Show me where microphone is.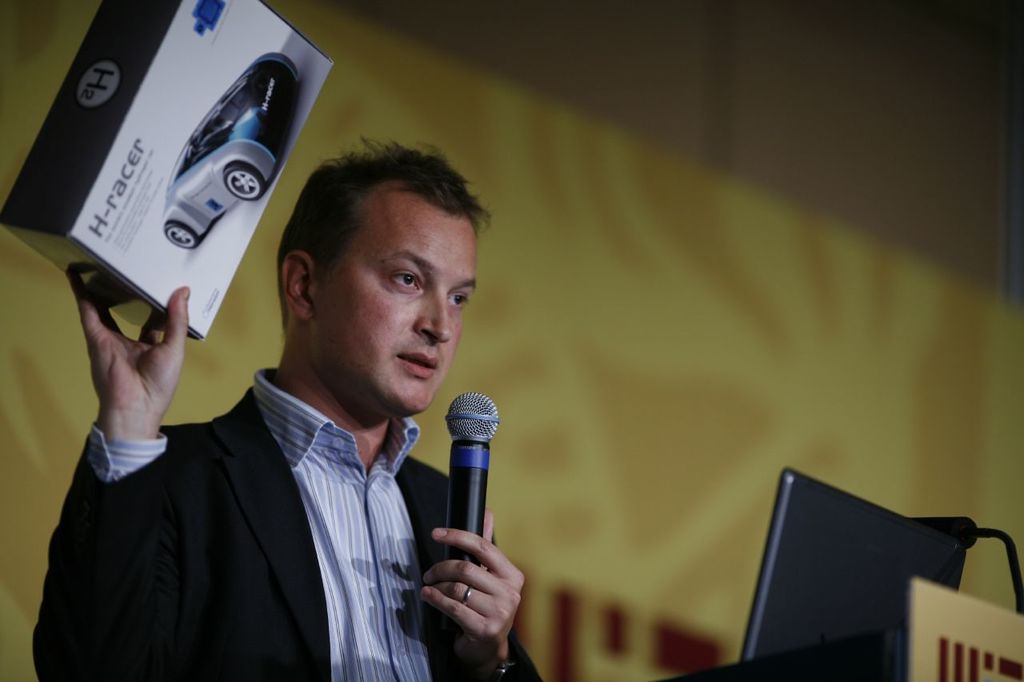
microphone is at left=437, top=405, right=508, bottom=539.
